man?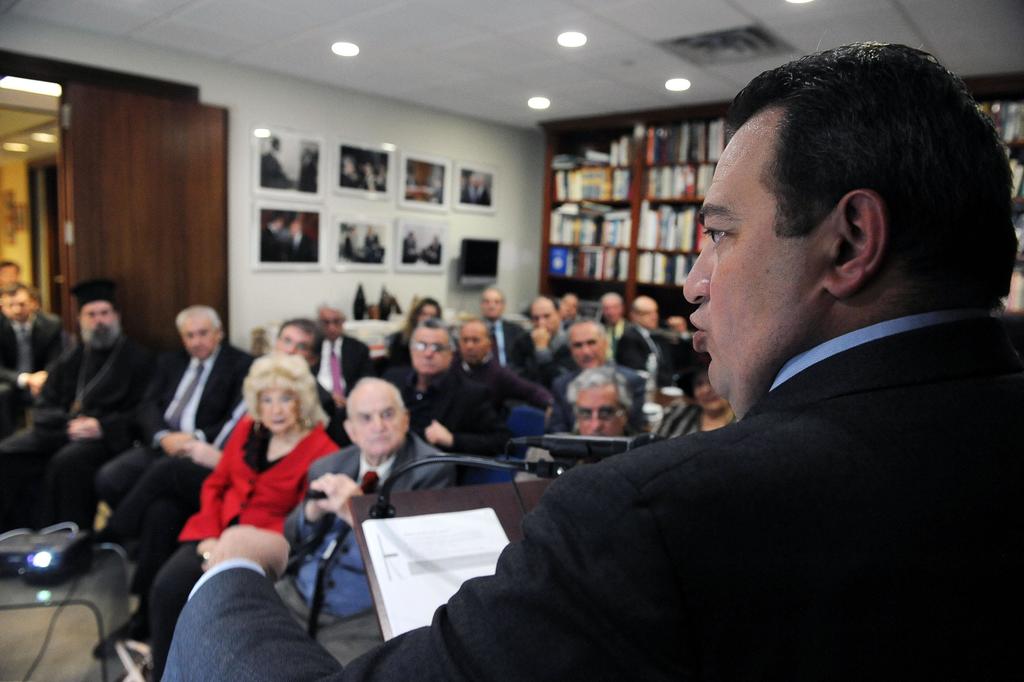
[x1=28, y1=273, x2=152, y2=543]
